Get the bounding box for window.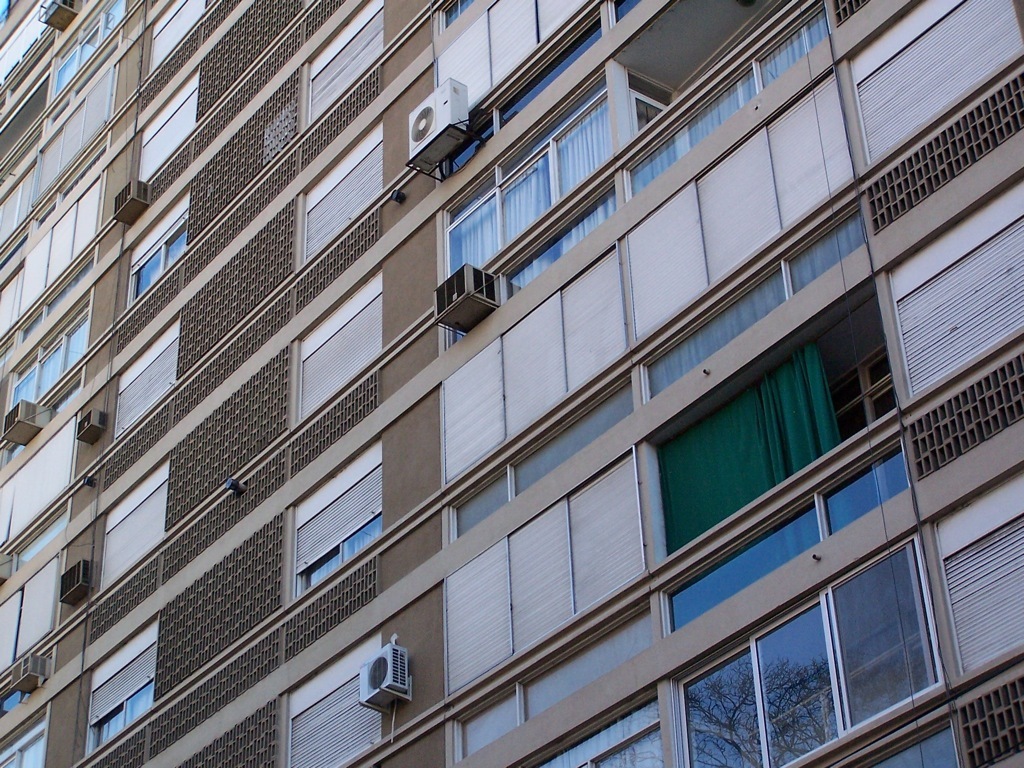
{"left": 302, "top": 120, "right": 384, "bottom": 259}.
